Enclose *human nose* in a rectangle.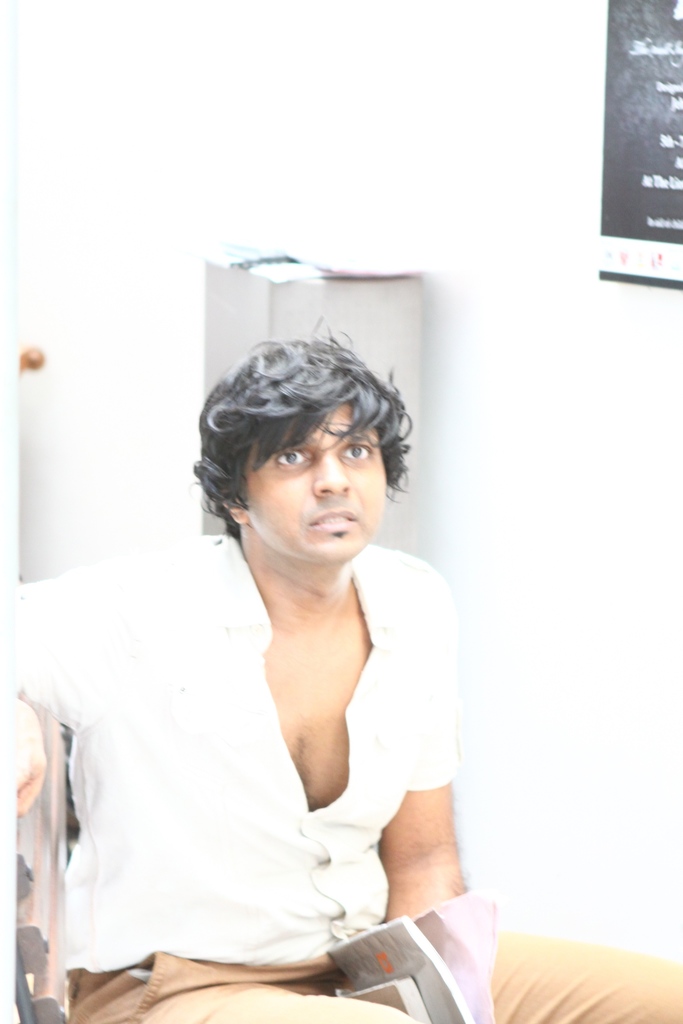
(313, 444, 347, 495).
